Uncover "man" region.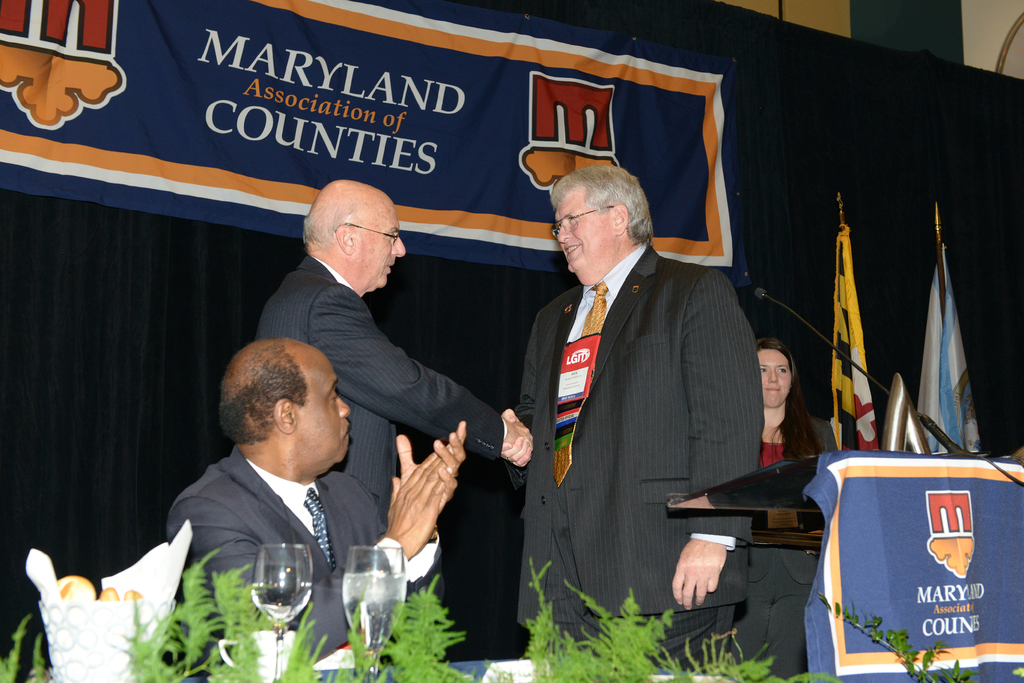
Uncovered: box=[504, 157, 766, 673].
